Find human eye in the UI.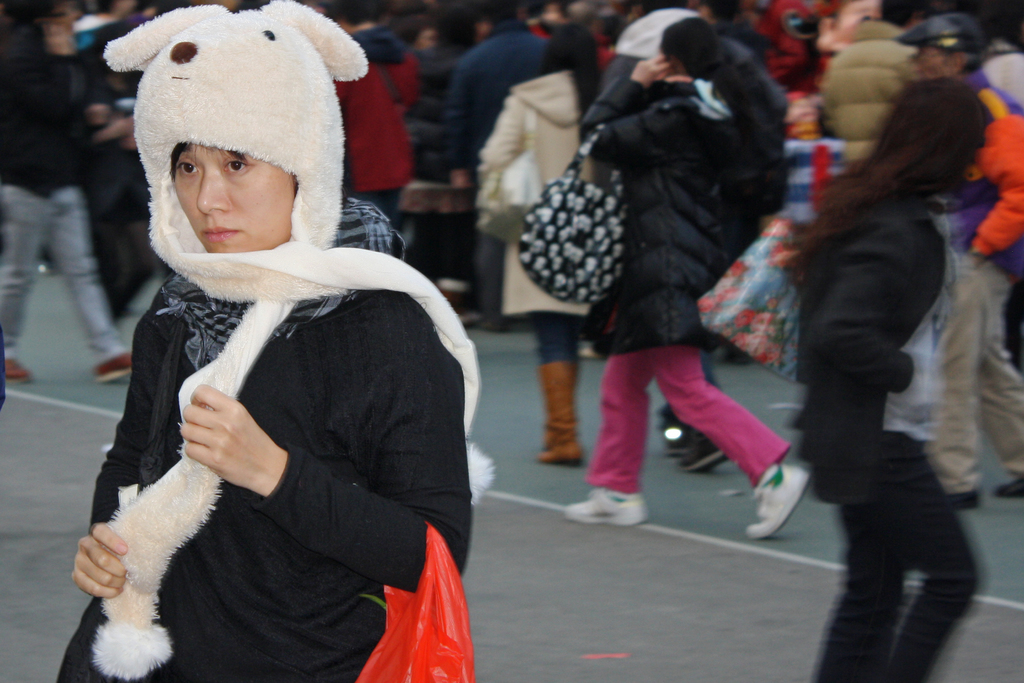
UI element at box=[221, 156, 263, 174].
